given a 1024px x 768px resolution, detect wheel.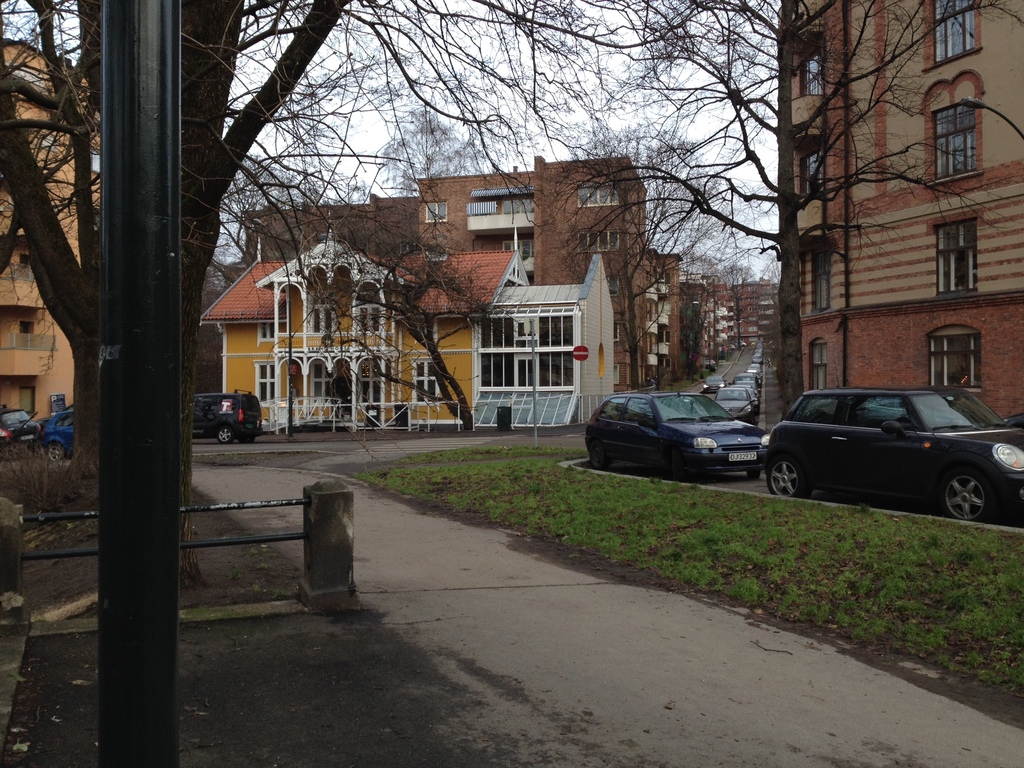
[x1=215, y1=426, x2=234, y2=444].
